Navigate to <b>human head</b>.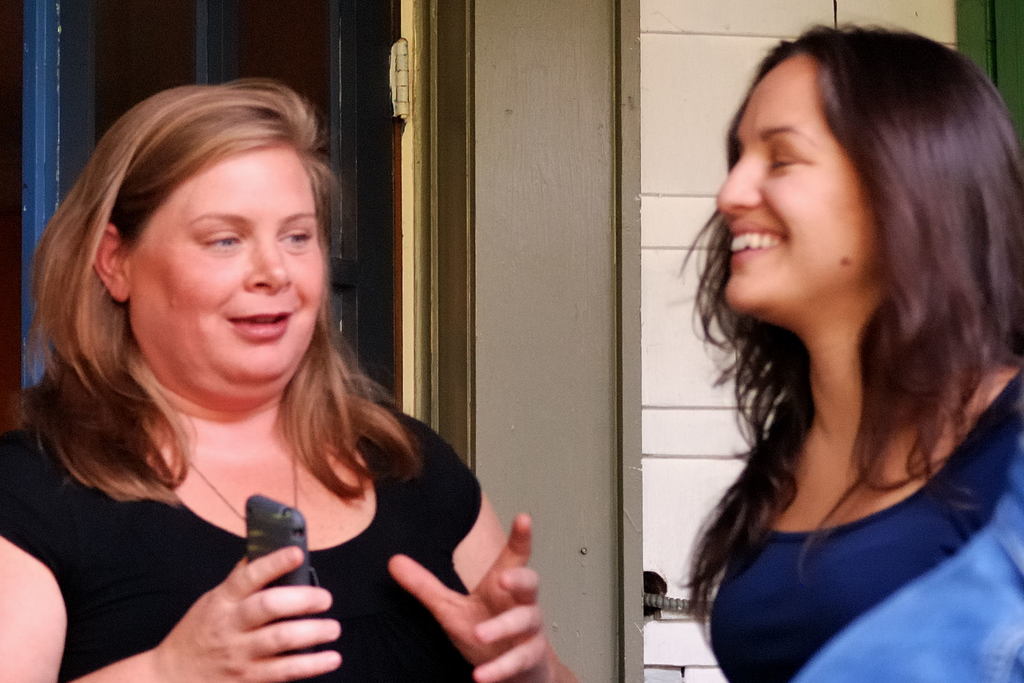
Navigation target: x1=714, y1=15, x2=1023, y2=331.
